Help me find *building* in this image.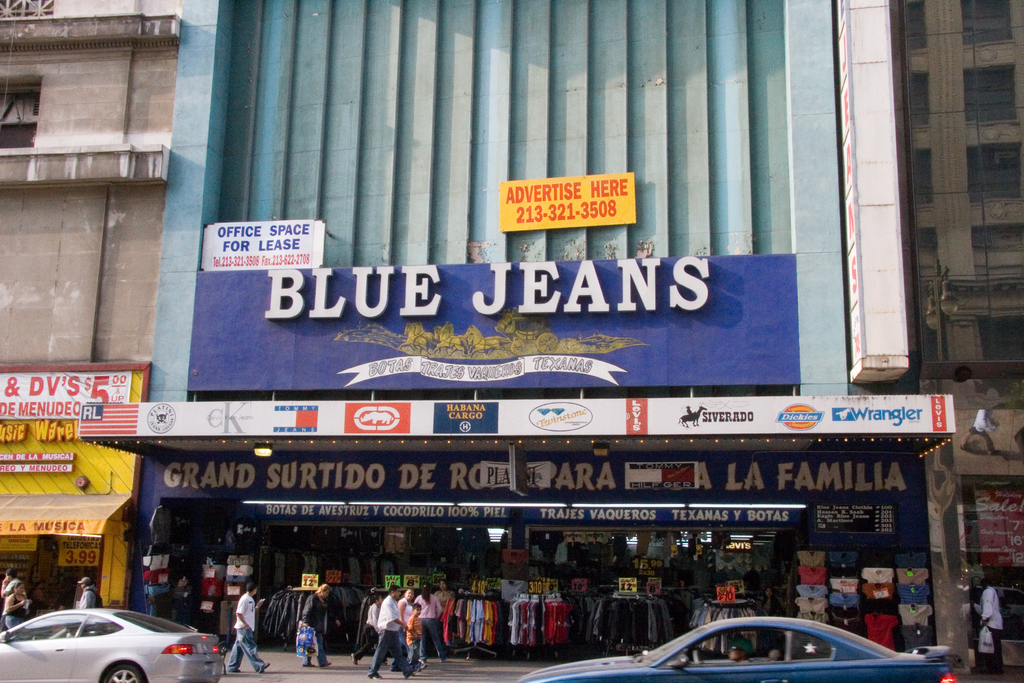
Found it: <region>887, 1, 1022, 682</region>.
